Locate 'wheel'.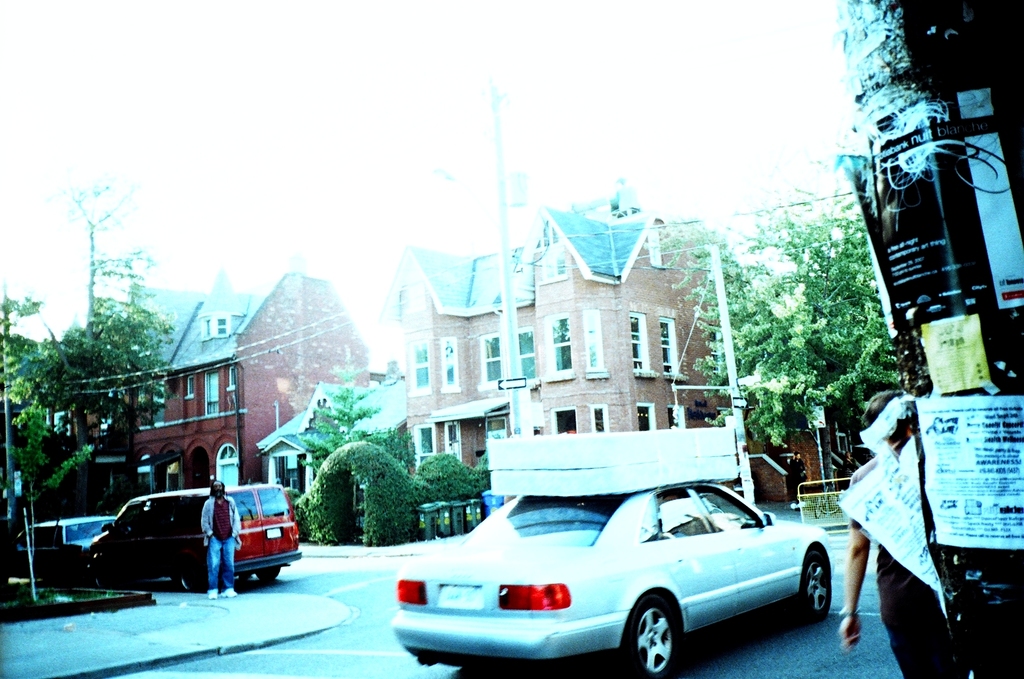
Bounding box: [left=798, top=549, right=838, bottom=619].
